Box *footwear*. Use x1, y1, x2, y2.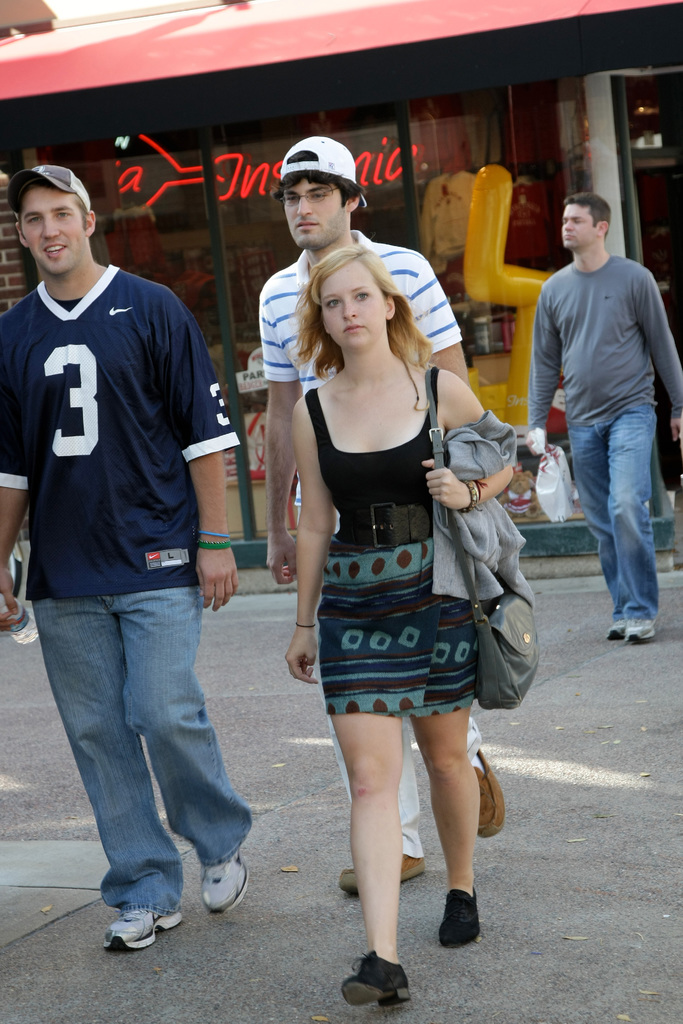
198, 846, 251, 916.
